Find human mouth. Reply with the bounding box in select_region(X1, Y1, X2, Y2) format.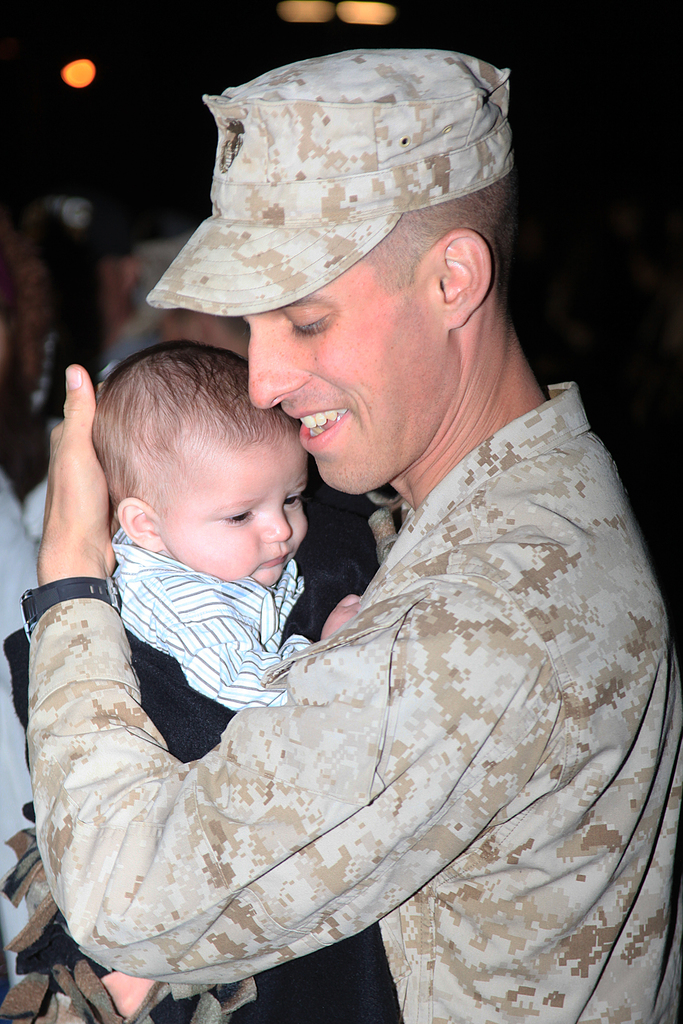
select_region(289, 401, 359, 460).
